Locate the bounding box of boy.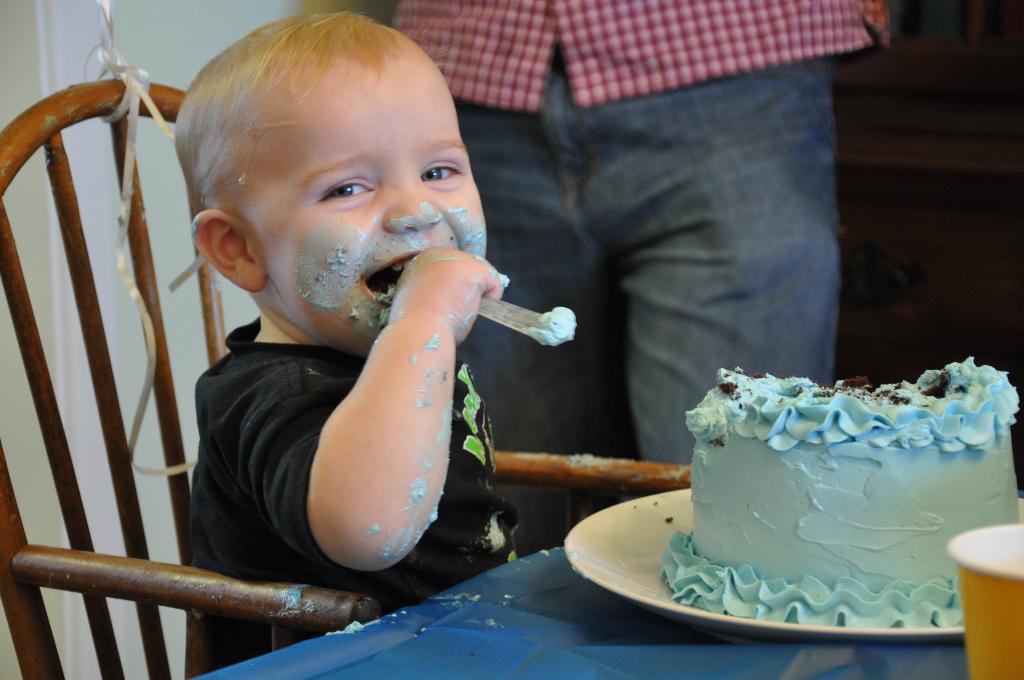
Bounding box: BBox(175, 12, 525, 676).
